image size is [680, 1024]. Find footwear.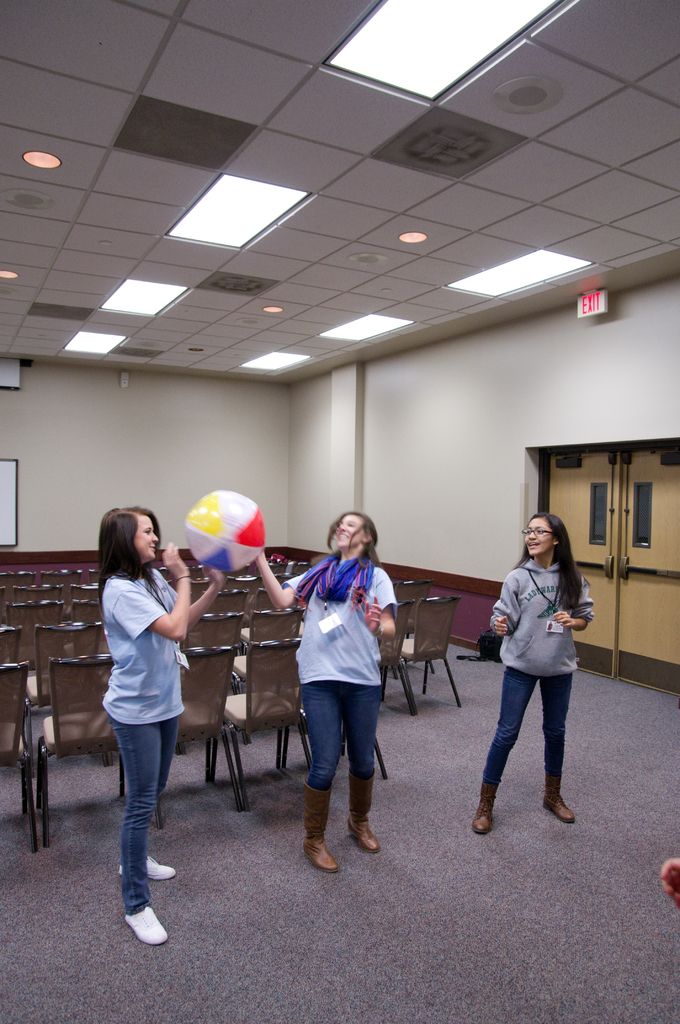
(left=471, top=783, right=497, bottom=833).
